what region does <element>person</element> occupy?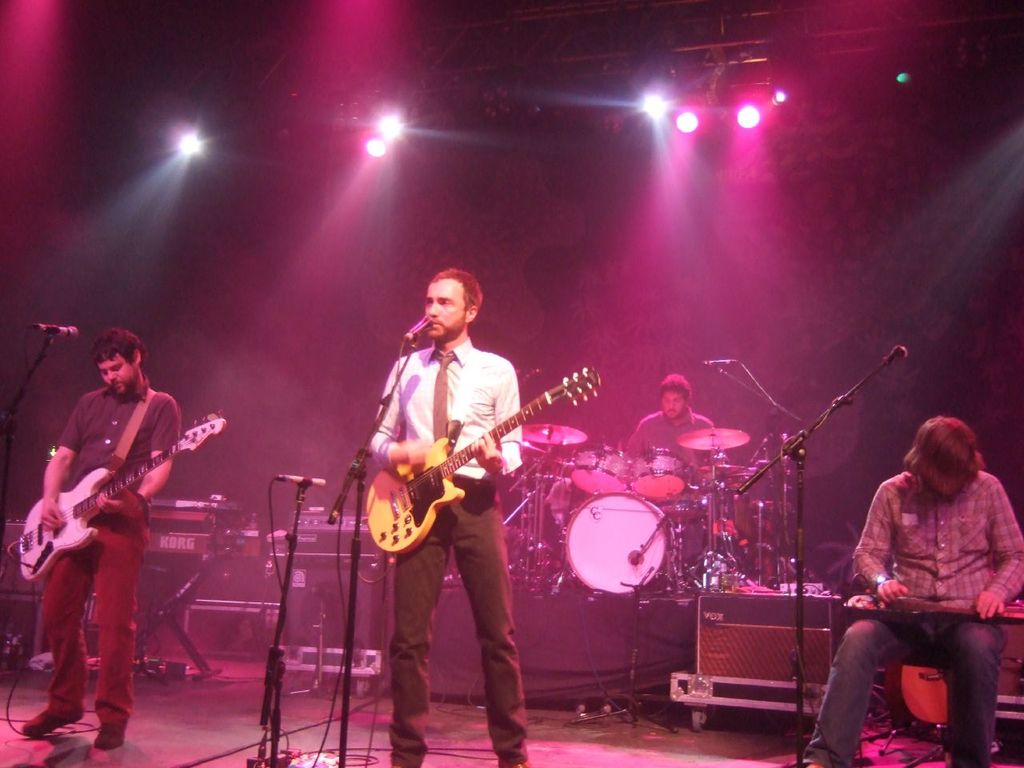
<box>619,374,721,466</box>.
